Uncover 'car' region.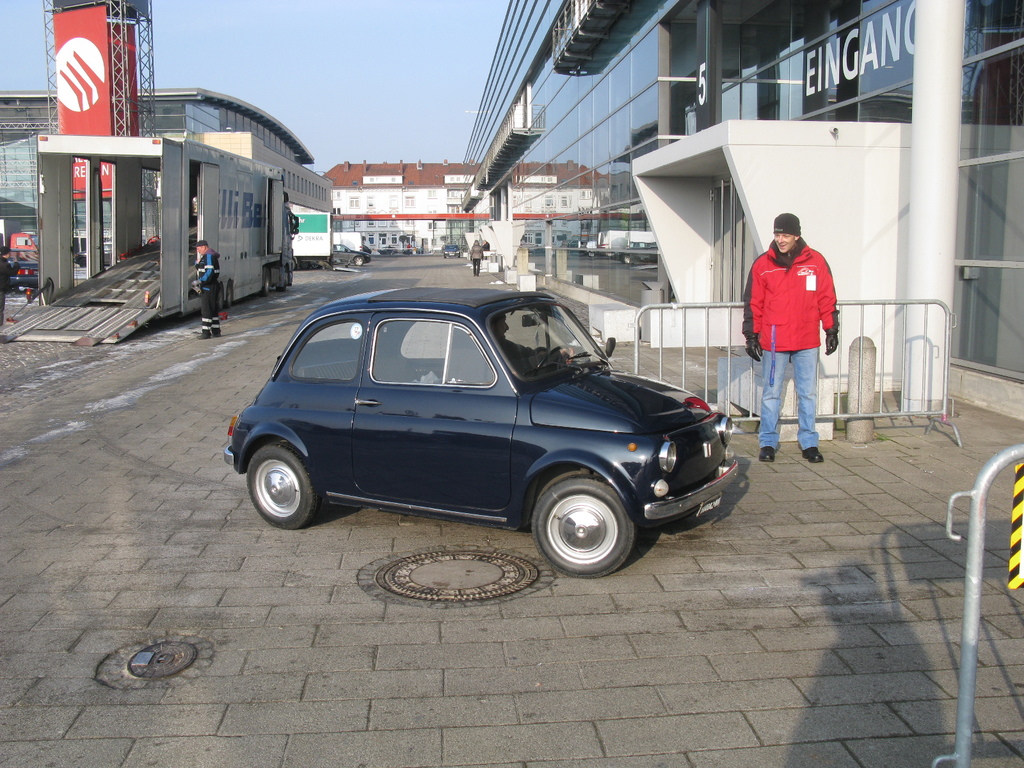
Uncovered: l=72, t=242, r=113, b=268.
